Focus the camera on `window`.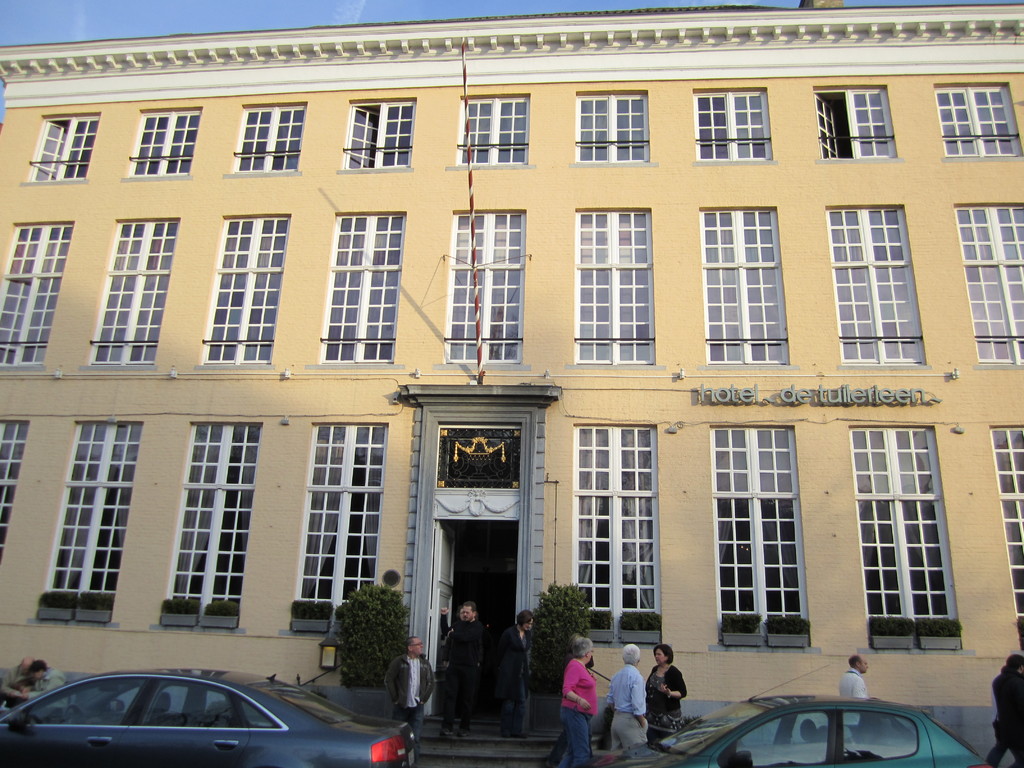
Focus region: locate(581, 207, 654, 371).
